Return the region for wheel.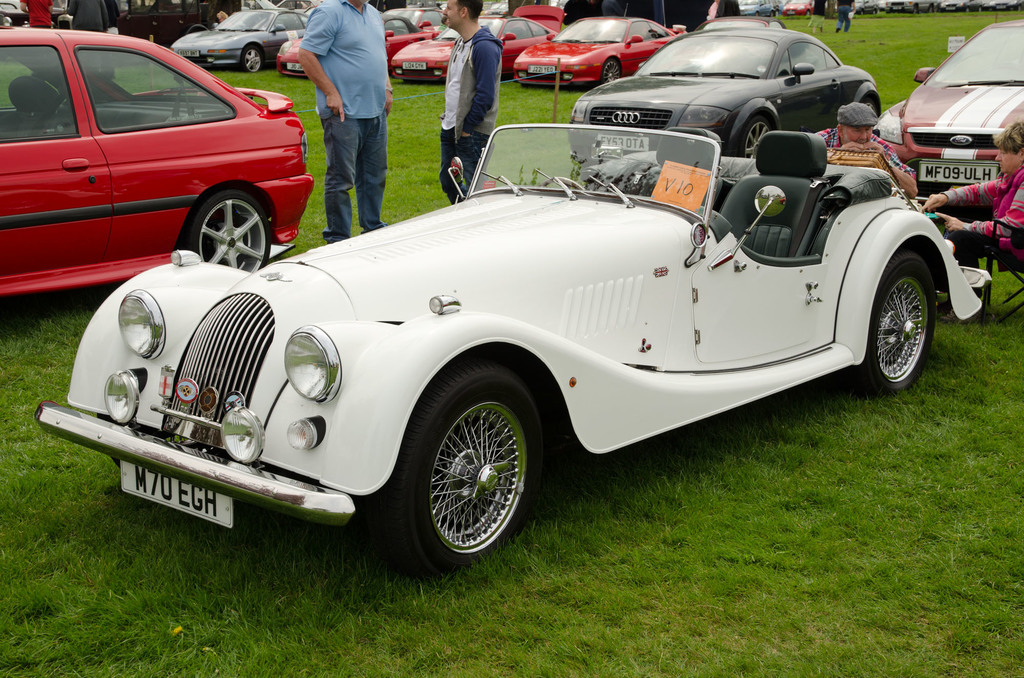
860,93,883,138.
